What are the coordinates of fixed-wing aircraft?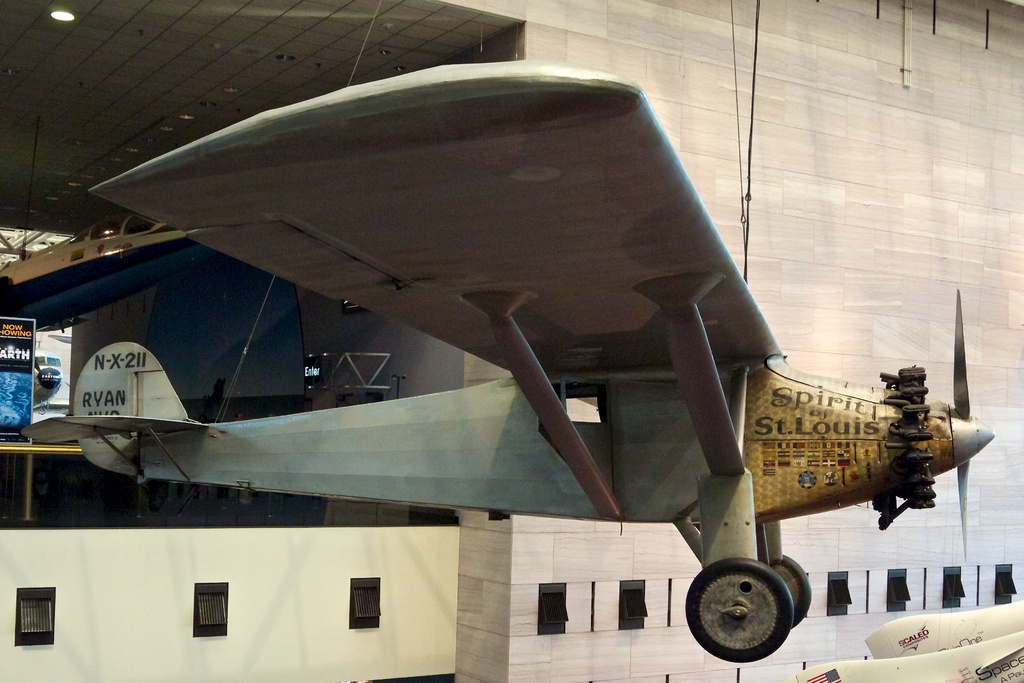
BBox(12, 53, 991, 664).
